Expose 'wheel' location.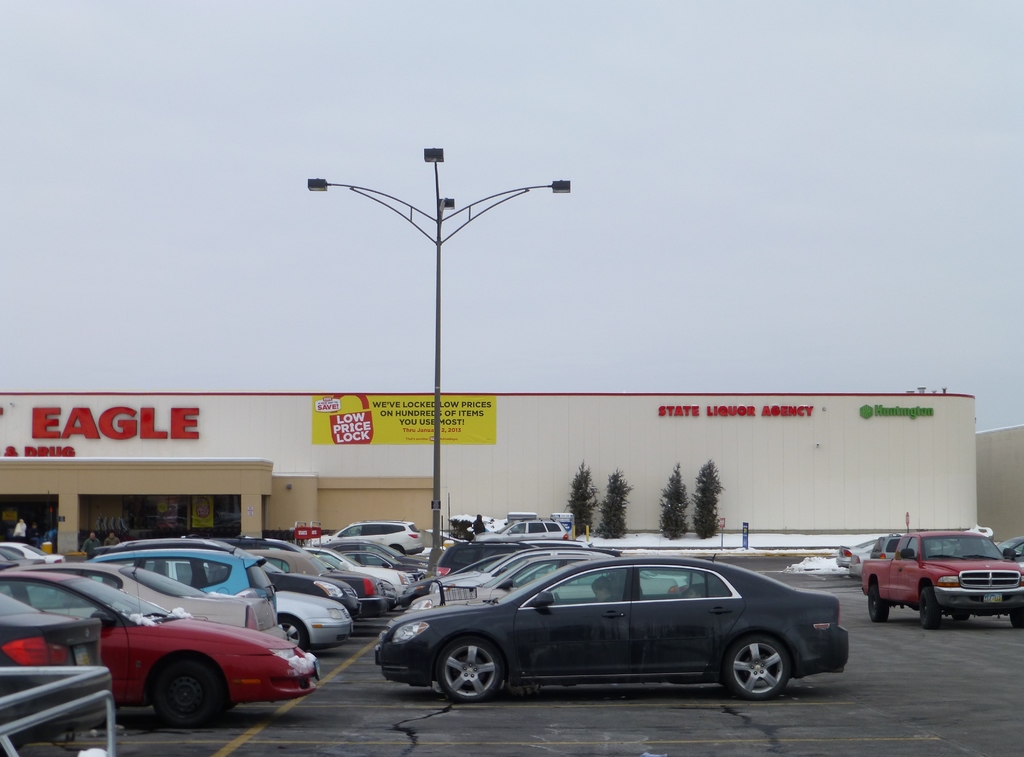
Exposed at box=[424, 642, 507, 720].
